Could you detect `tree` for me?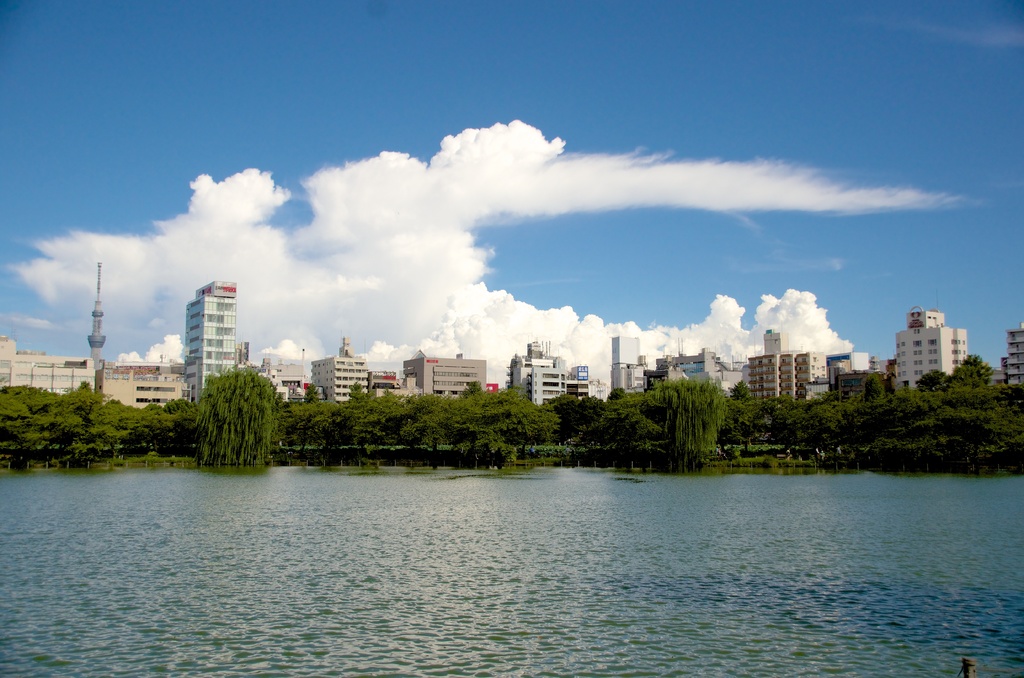
Detection result: 445,390,545,460.
